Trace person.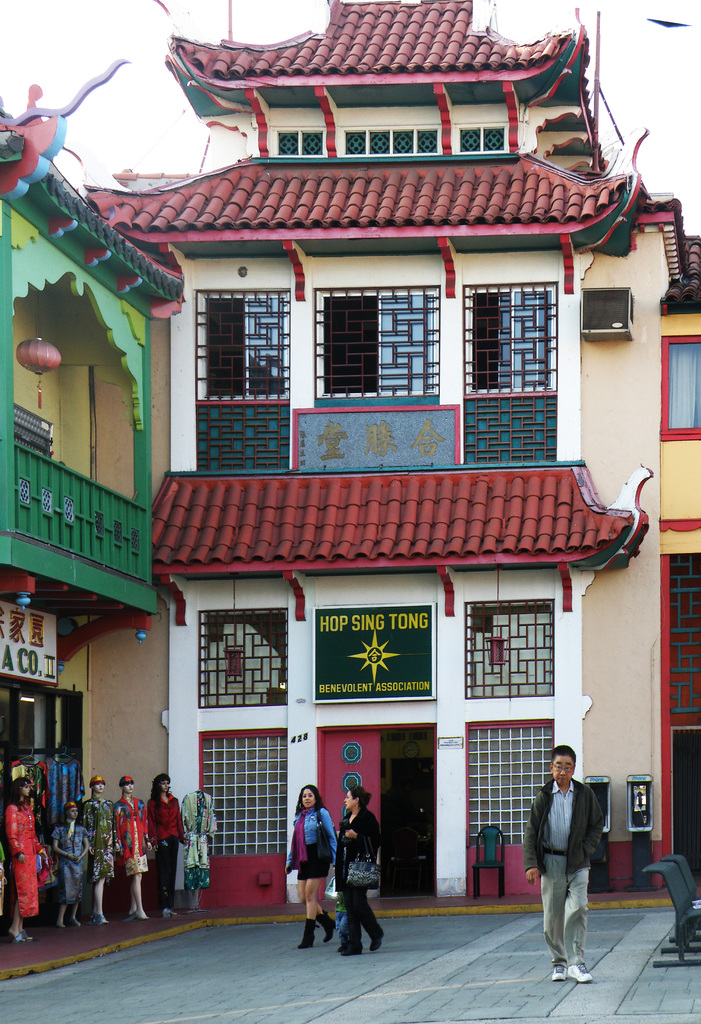
Traced to [56, 796, 97, 932].
